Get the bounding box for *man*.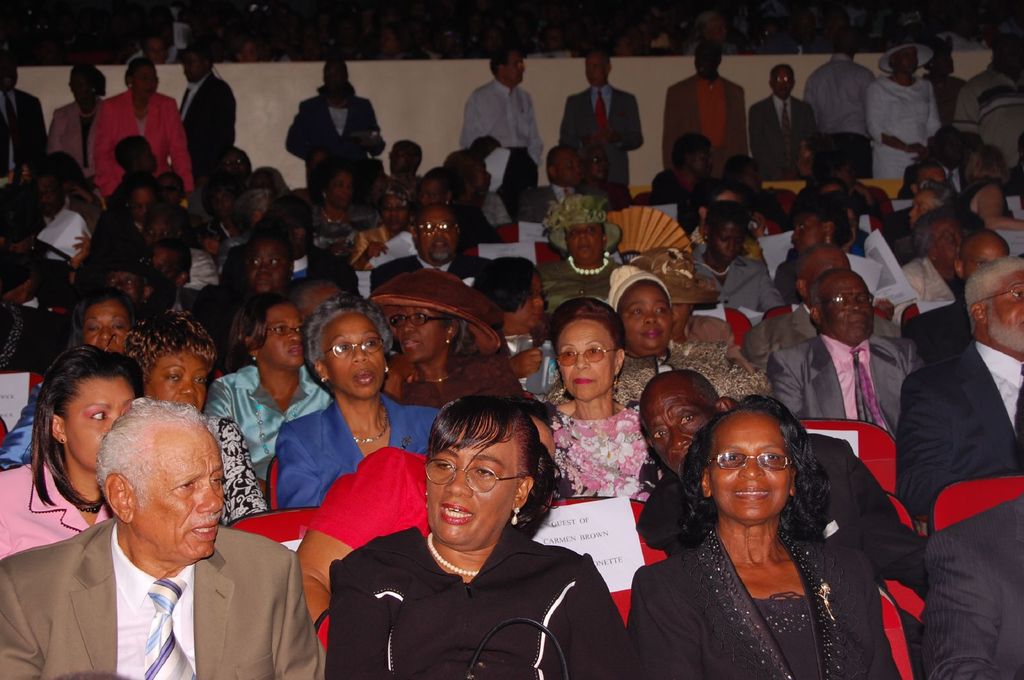
{"left": 37, "top": 166, "right": 97, "bottom": 262}.
